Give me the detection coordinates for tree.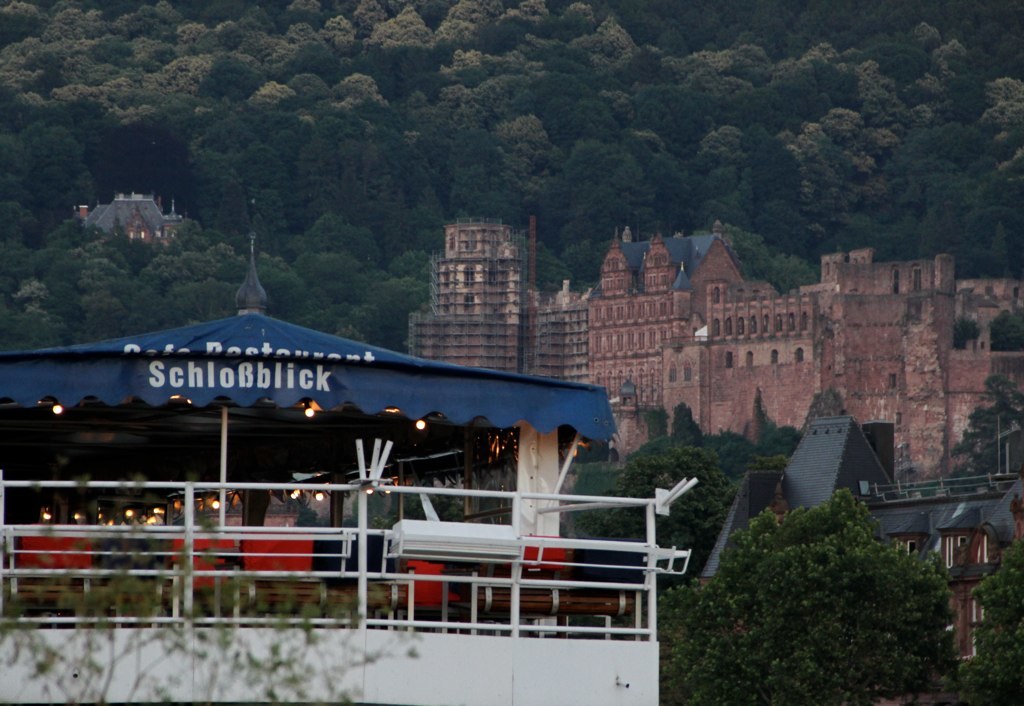
667, 402, 704, 458.
